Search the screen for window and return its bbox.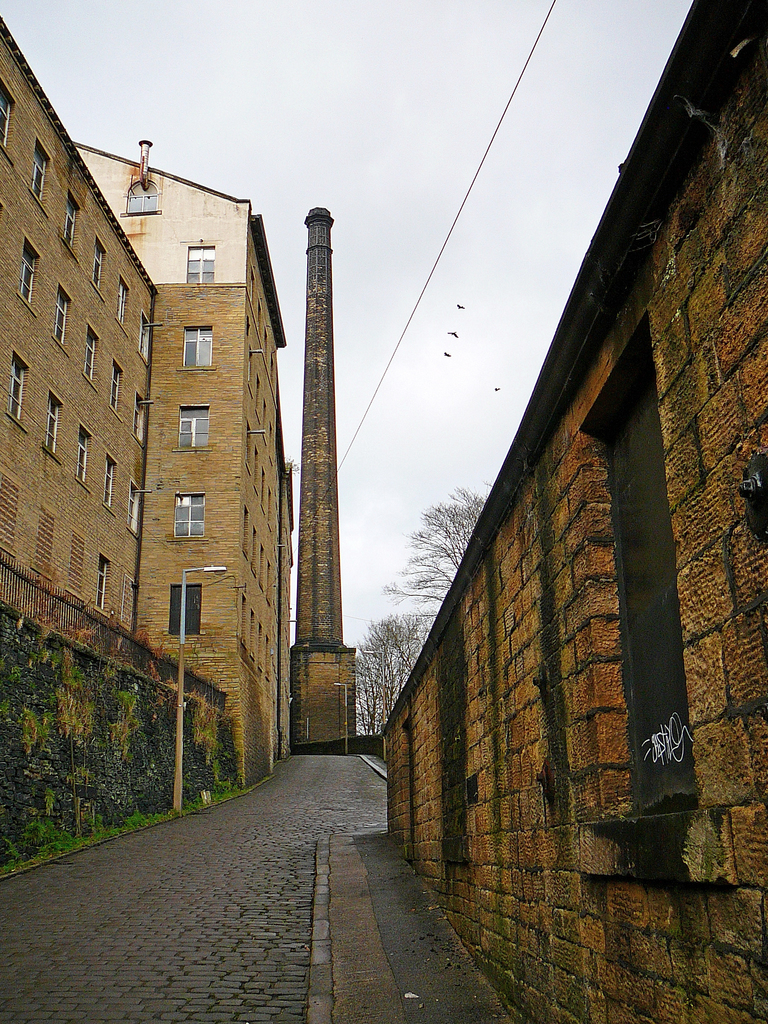
Found: region(28, 136, 51, 201).
